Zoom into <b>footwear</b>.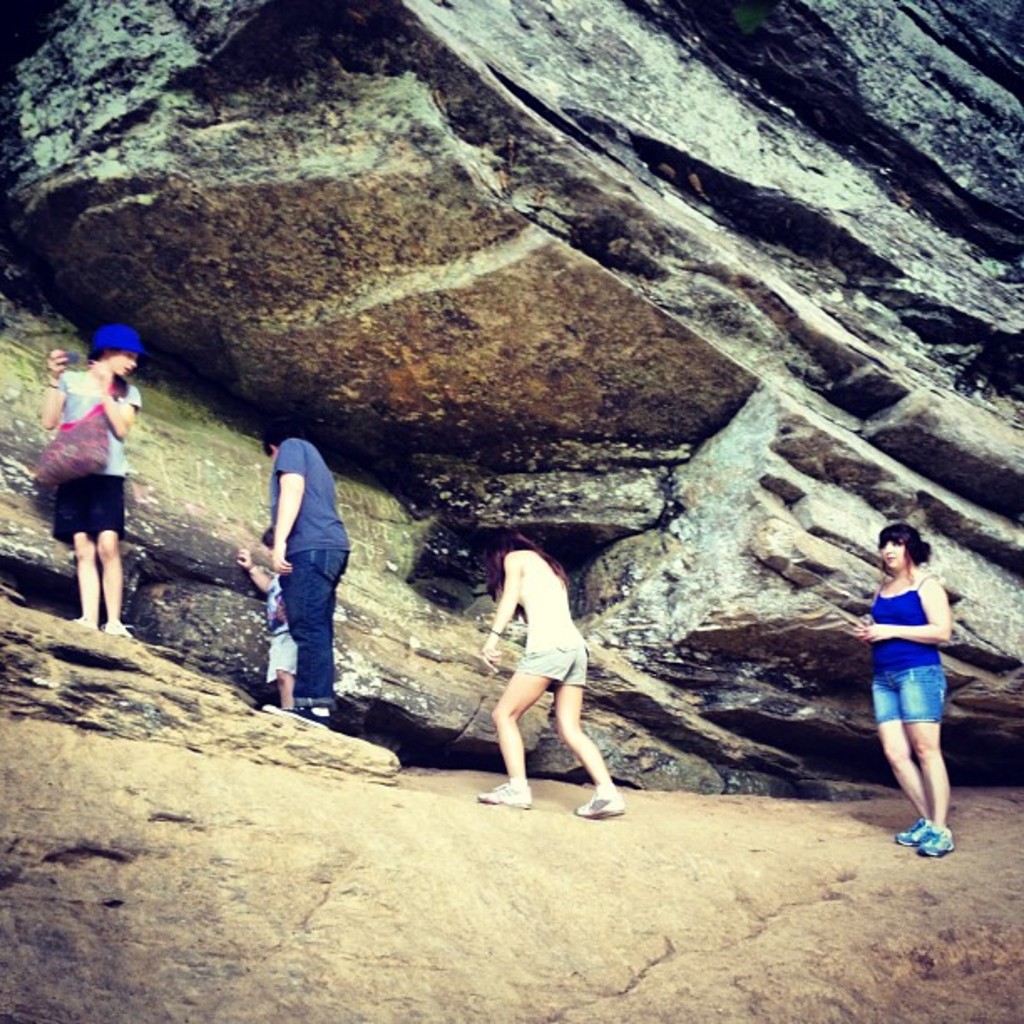
Zoom target: <region>266, 699, 330, 733</region>.
